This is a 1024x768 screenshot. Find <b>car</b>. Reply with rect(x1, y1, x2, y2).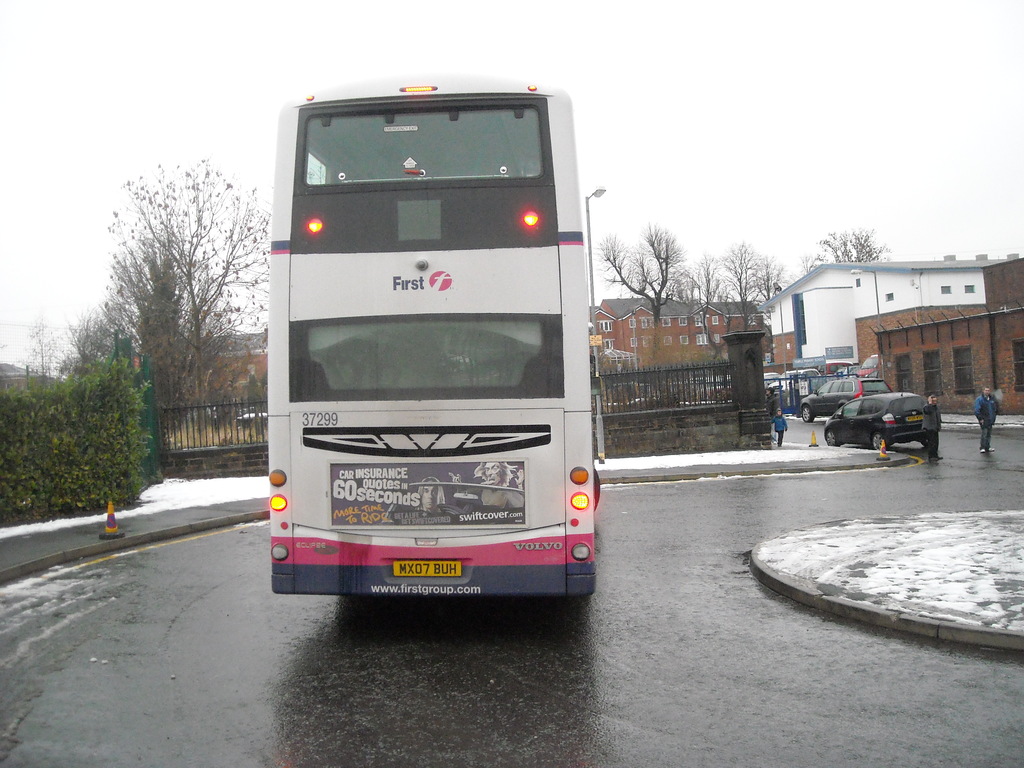
rect(802, 376, 885, 420).
